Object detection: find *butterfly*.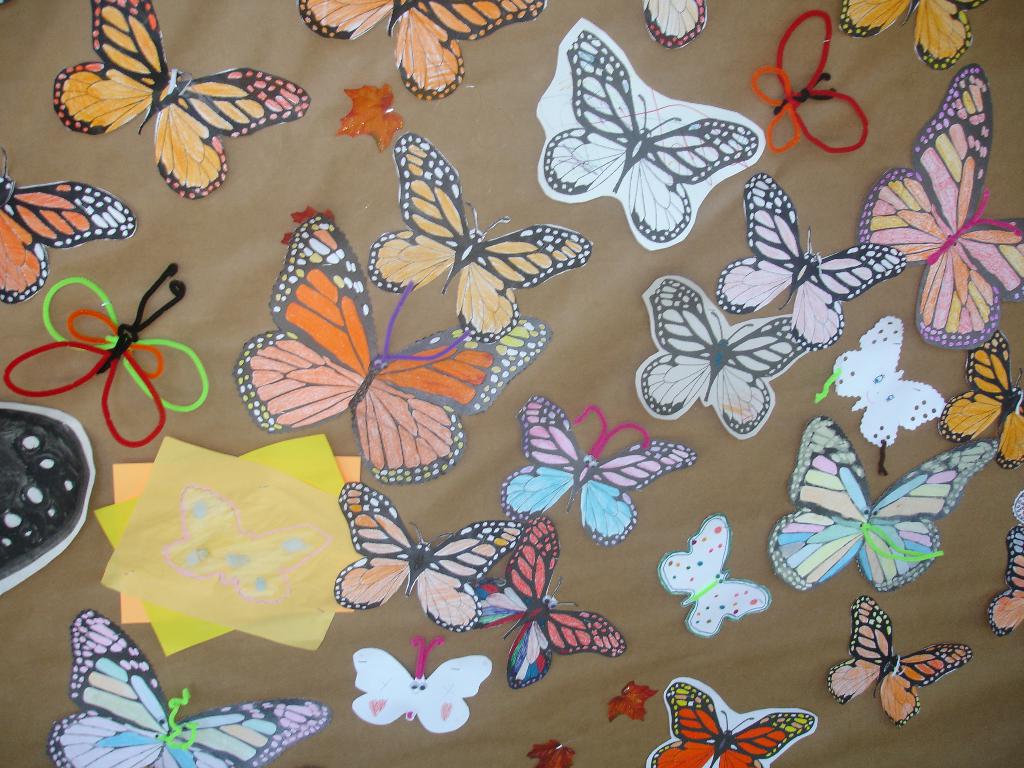
363/132/592/347.
